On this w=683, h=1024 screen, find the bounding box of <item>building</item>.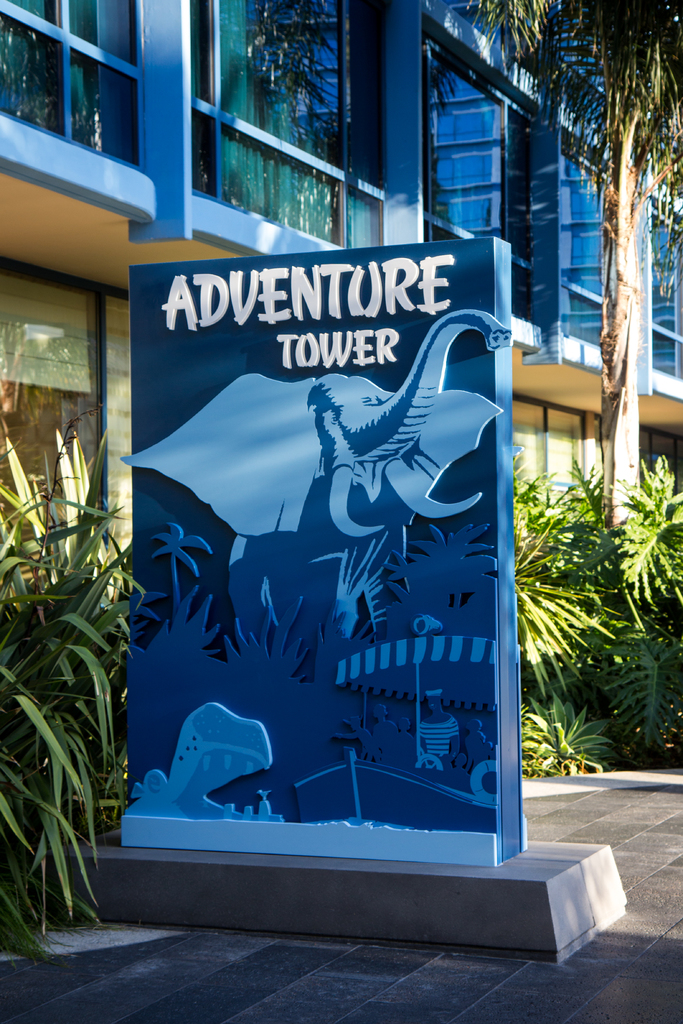
Bounding box: {"x1": 0, "y1": 0, "x2": 682, "y2": 596}.
